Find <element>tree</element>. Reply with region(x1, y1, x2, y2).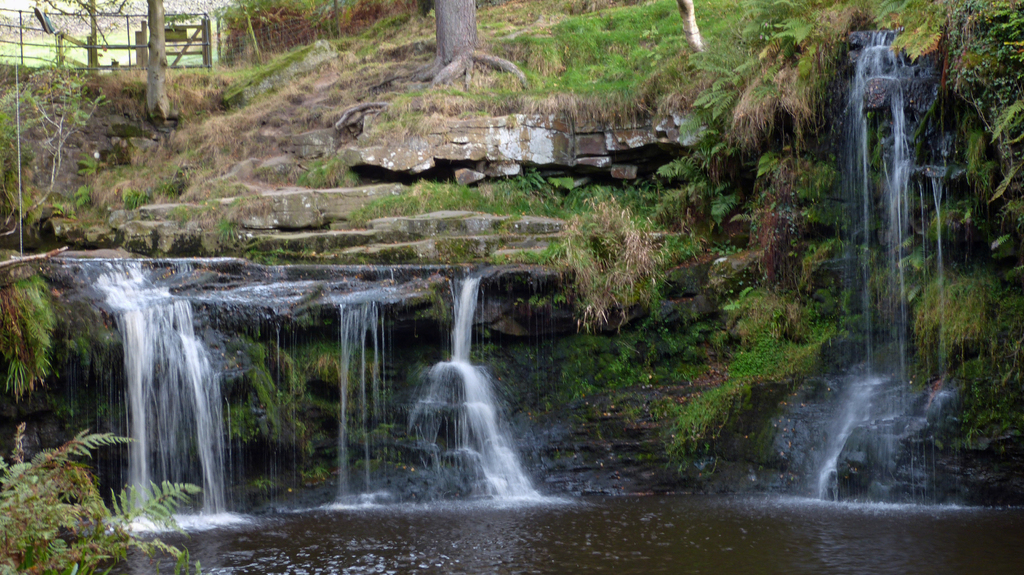
region(676, 0, 714, 65).
